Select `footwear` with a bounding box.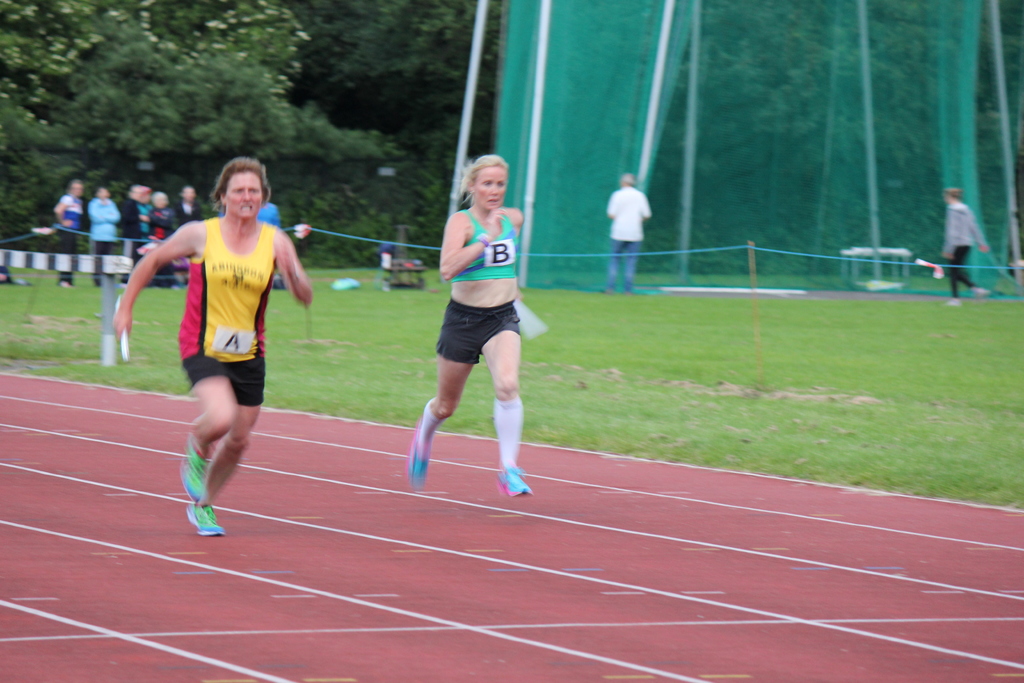
493, 461, 531, 498.
